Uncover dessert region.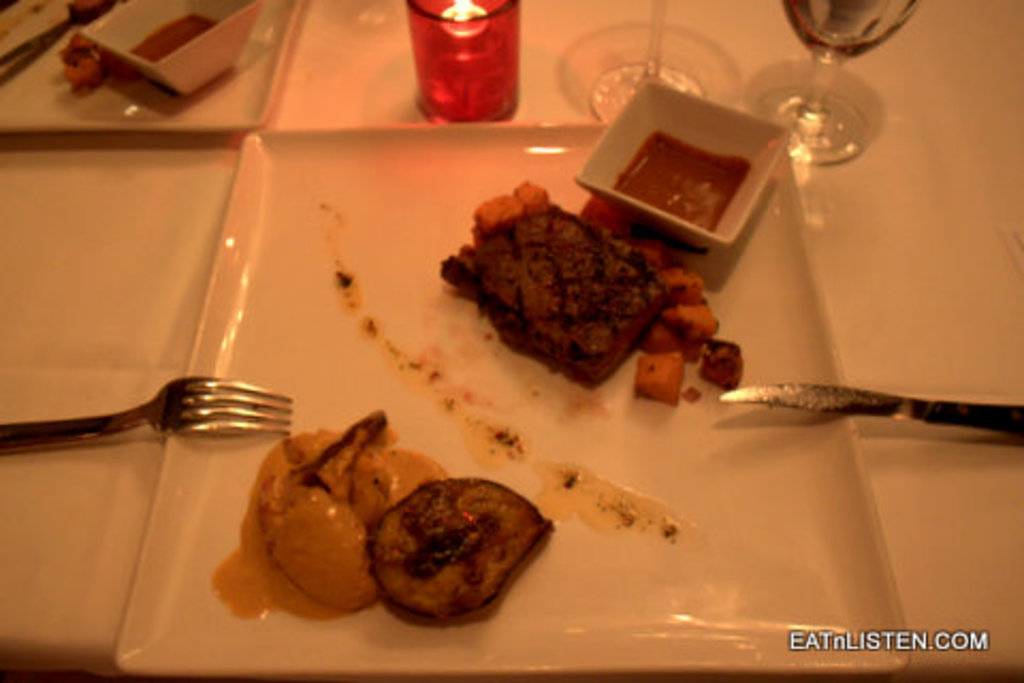
Uncovered: l=367, t=470, r=546, b=615.
